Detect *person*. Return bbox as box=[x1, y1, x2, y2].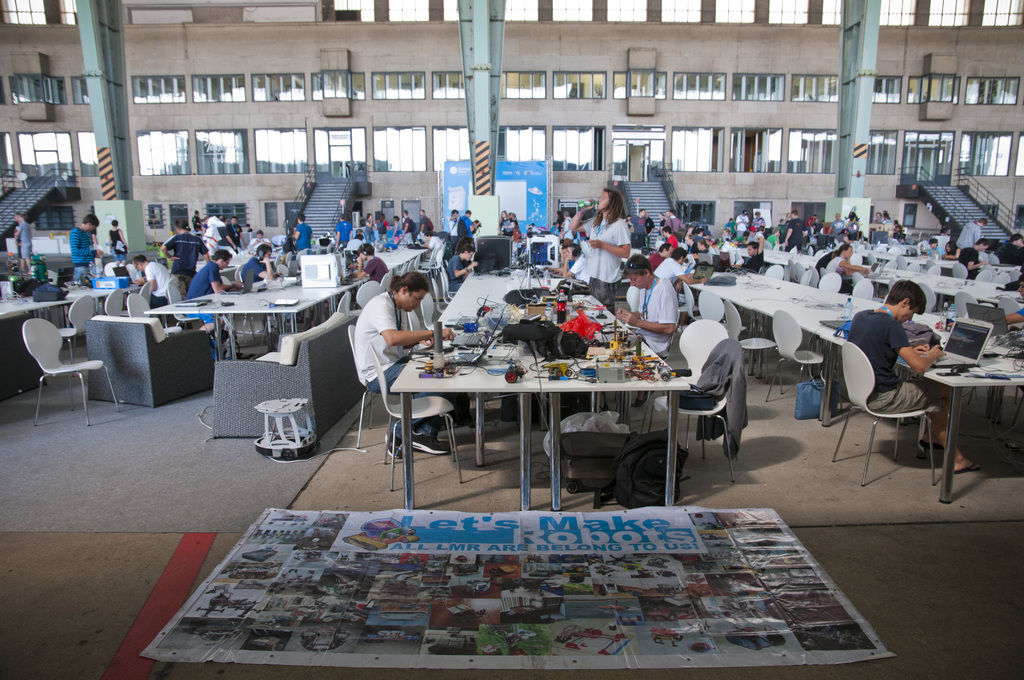
box=[948, 238, 982, 279].
